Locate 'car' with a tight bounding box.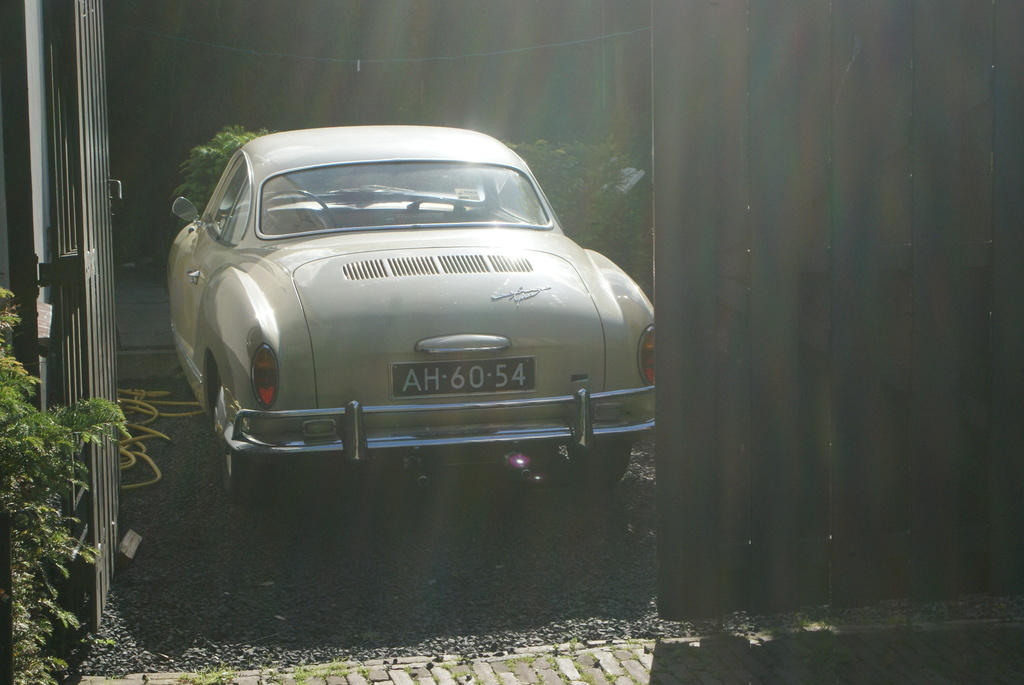
l=161, t=117, r=677, b=528.
